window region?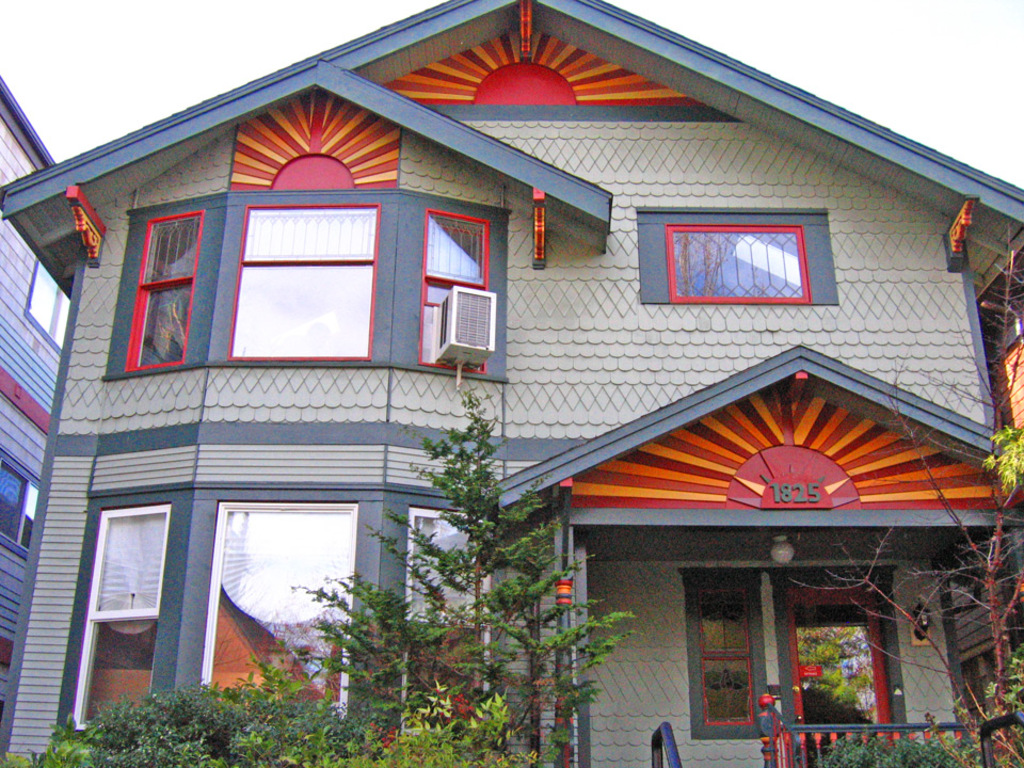
(636,208,839,308)
